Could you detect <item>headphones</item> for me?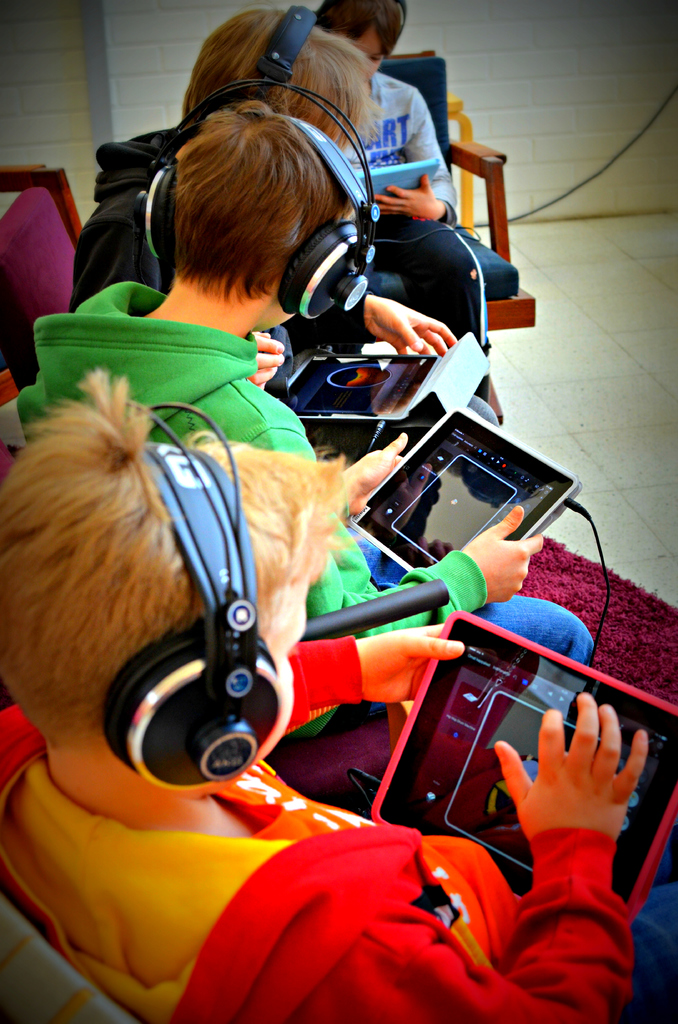
Detection result: (left=138, top=78, right=379, bottom=318).
